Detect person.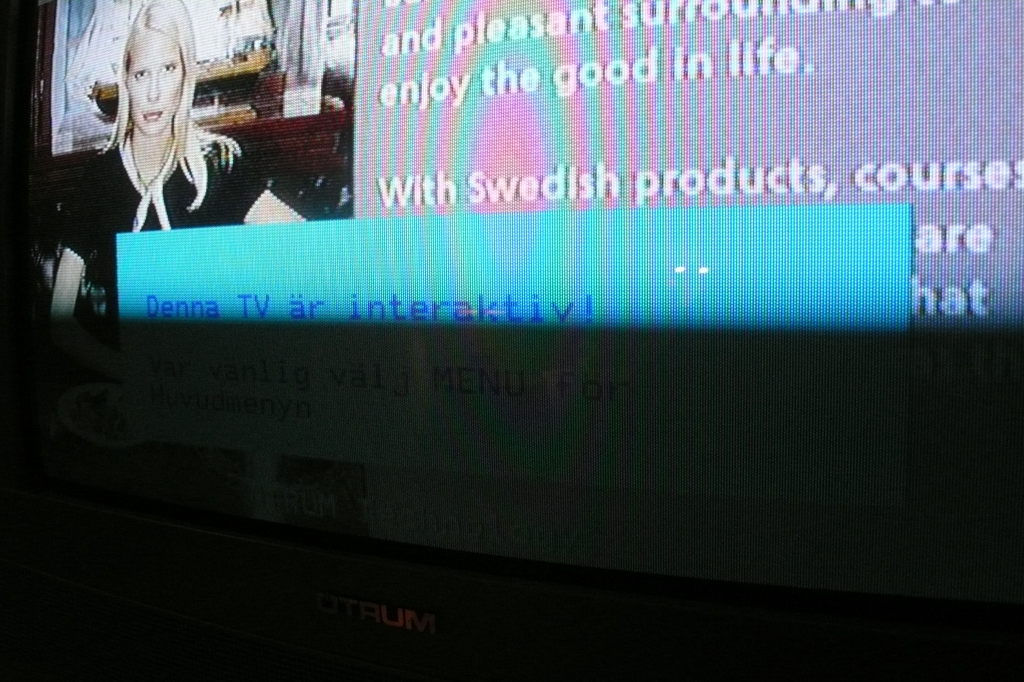
Detected at crop(37, 0, 308, 323).
